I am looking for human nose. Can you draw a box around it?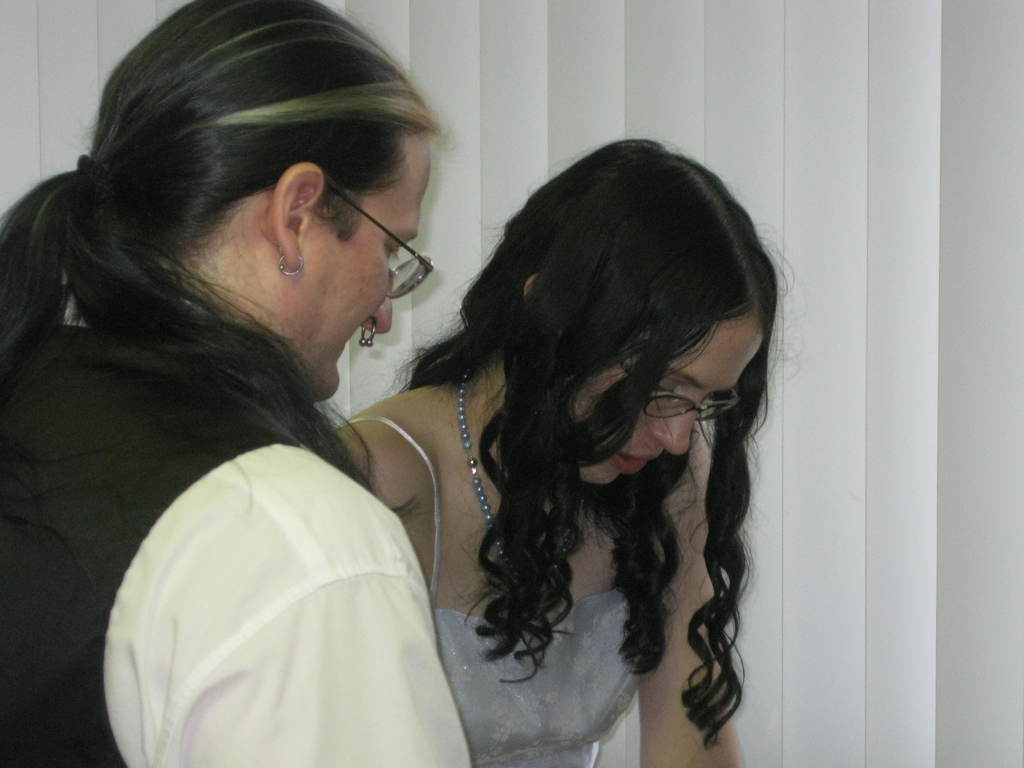
Sure, the bounding box is (left=358, top=252, right=394, bottom=333).
